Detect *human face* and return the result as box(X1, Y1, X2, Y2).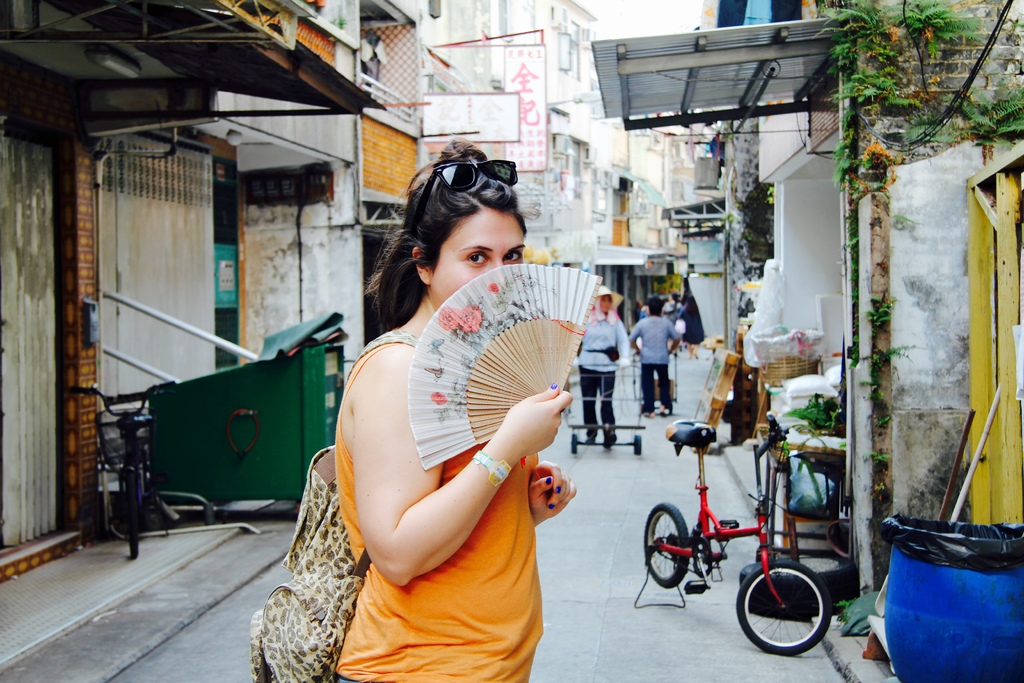
box(428, 207, 522, 303).
